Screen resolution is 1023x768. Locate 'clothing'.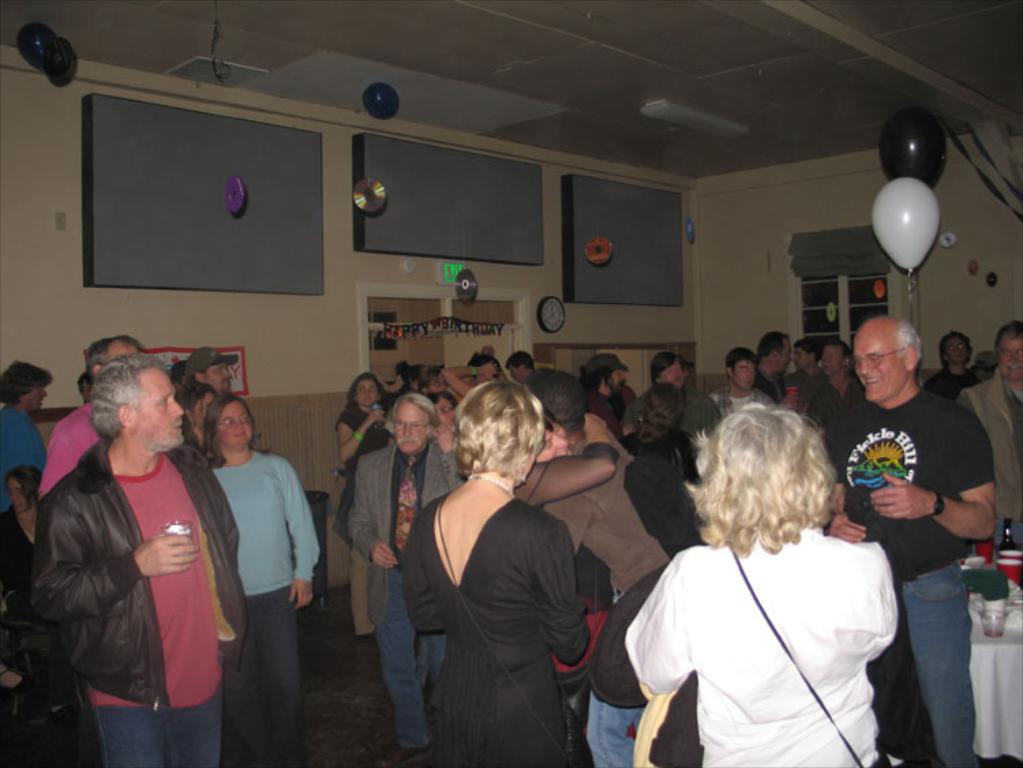
[left=925, top=368, right=981, bottom=400].
